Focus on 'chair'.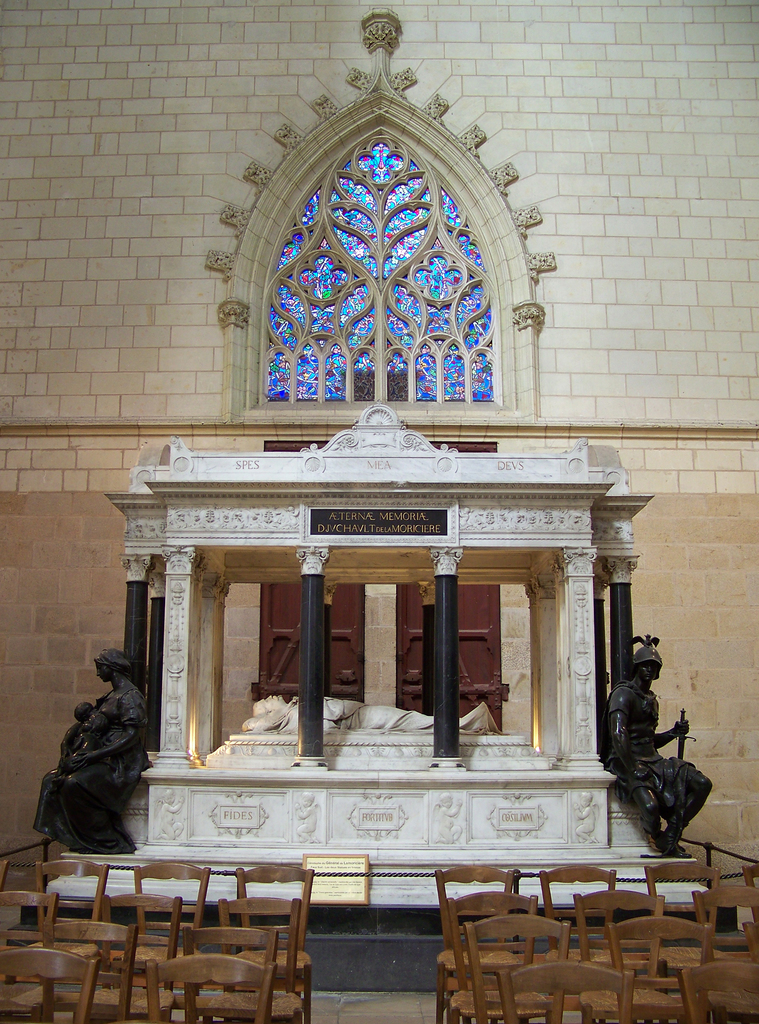
Focused at box(102, 893, 181, 995).
